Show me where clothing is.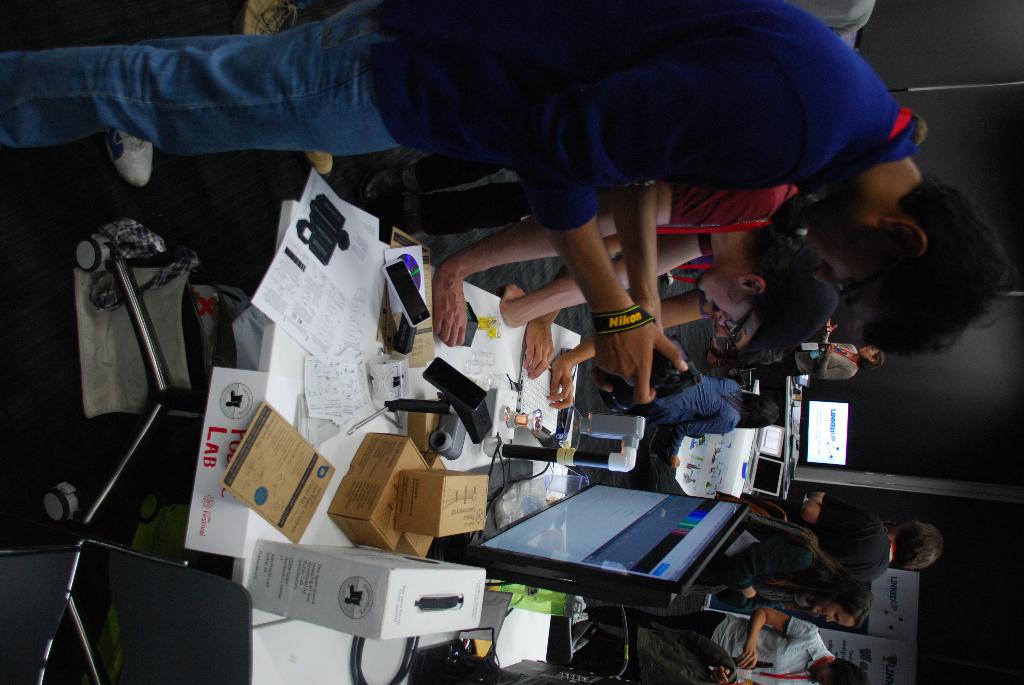
clothing is at 401,164,808,239.
